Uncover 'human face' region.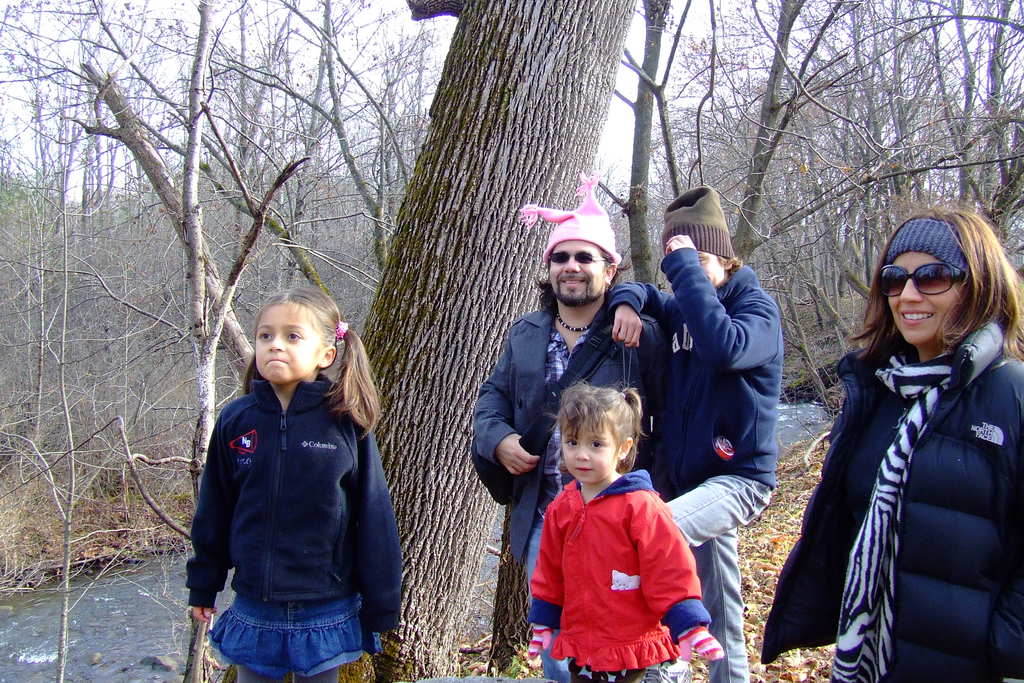
Uncovered: (x1=550, y1=241, x2=602, y2=303).
